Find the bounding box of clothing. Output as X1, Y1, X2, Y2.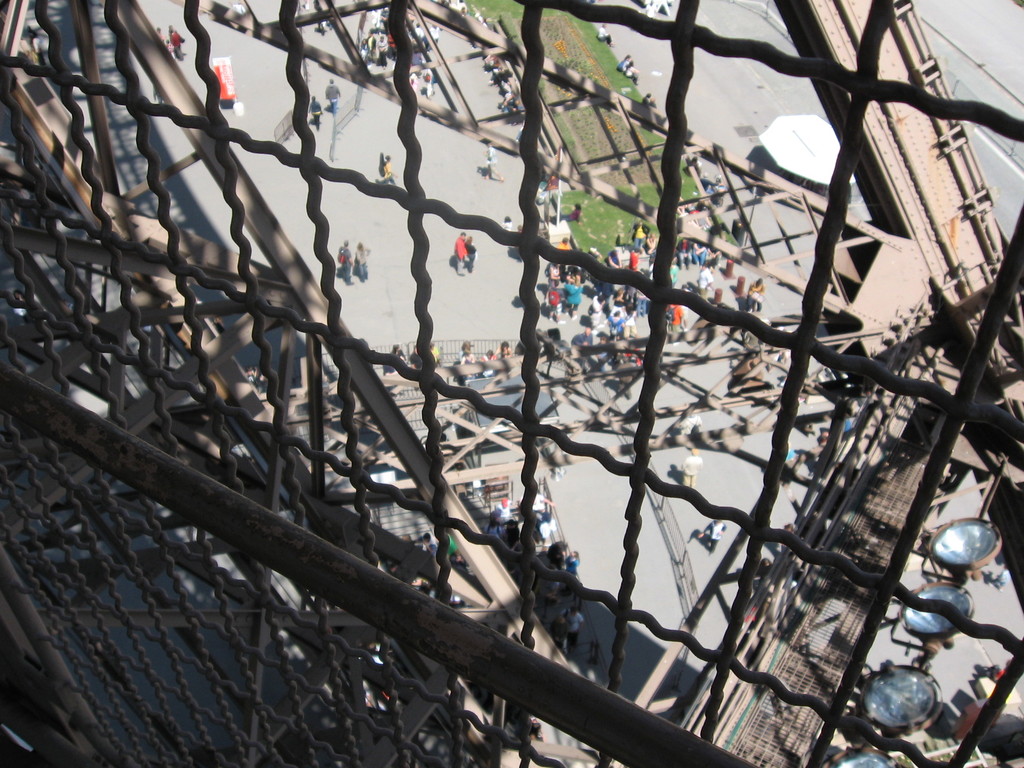
171, 31, 181, 63.
